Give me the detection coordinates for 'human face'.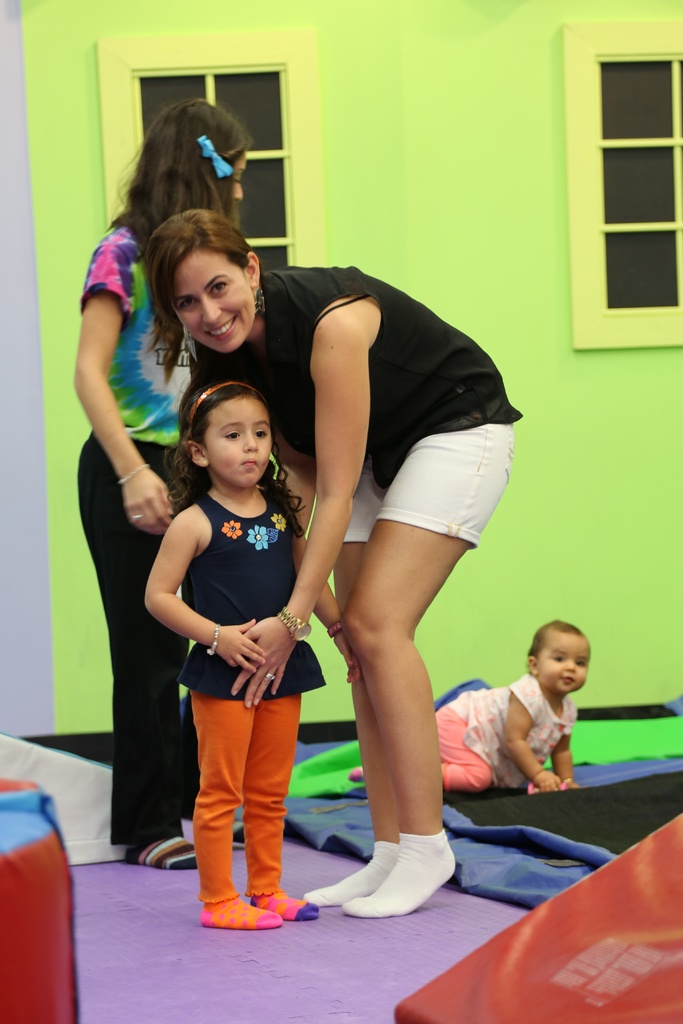
{"left": 179, "top": 264, "right": 251, "bottom": 353}.
